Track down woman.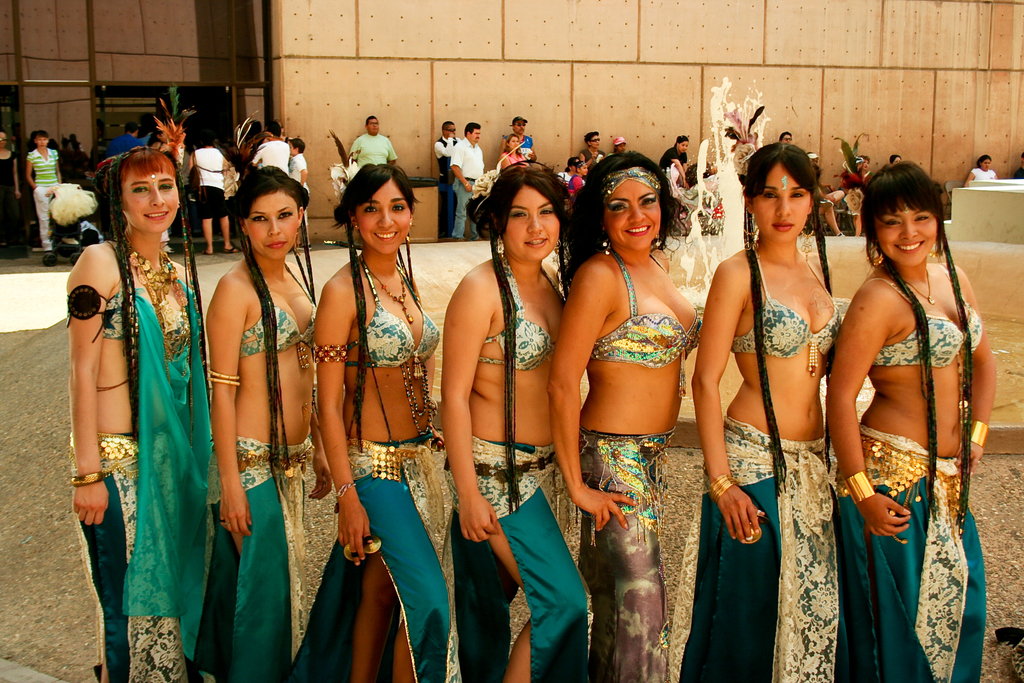
Tracked to (548,145,712,682).
